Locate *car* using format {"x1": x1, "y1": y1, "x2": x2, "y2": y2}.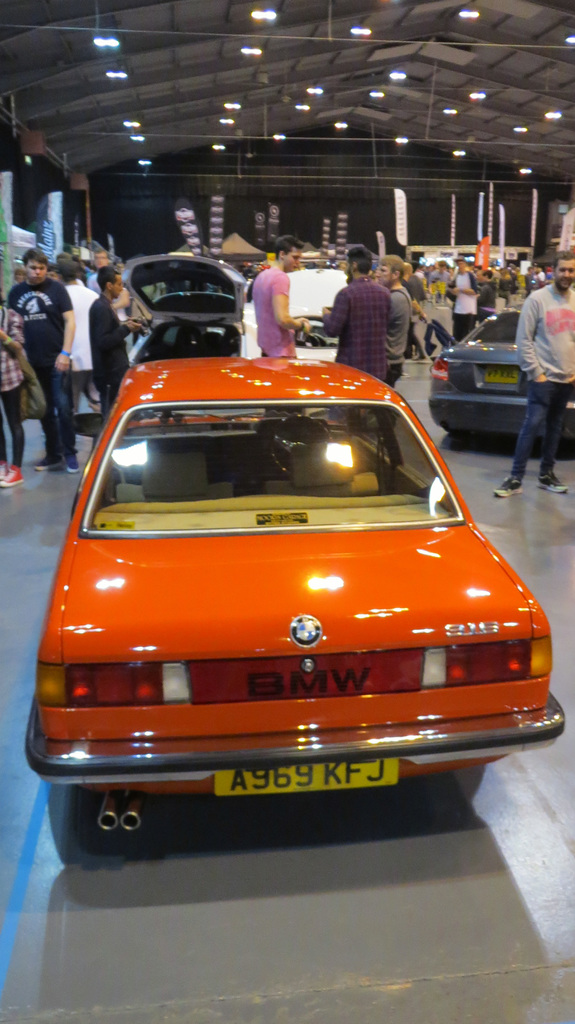
{"x1": 23, "y1": 358, "x2": 571, "y2": 839}.
